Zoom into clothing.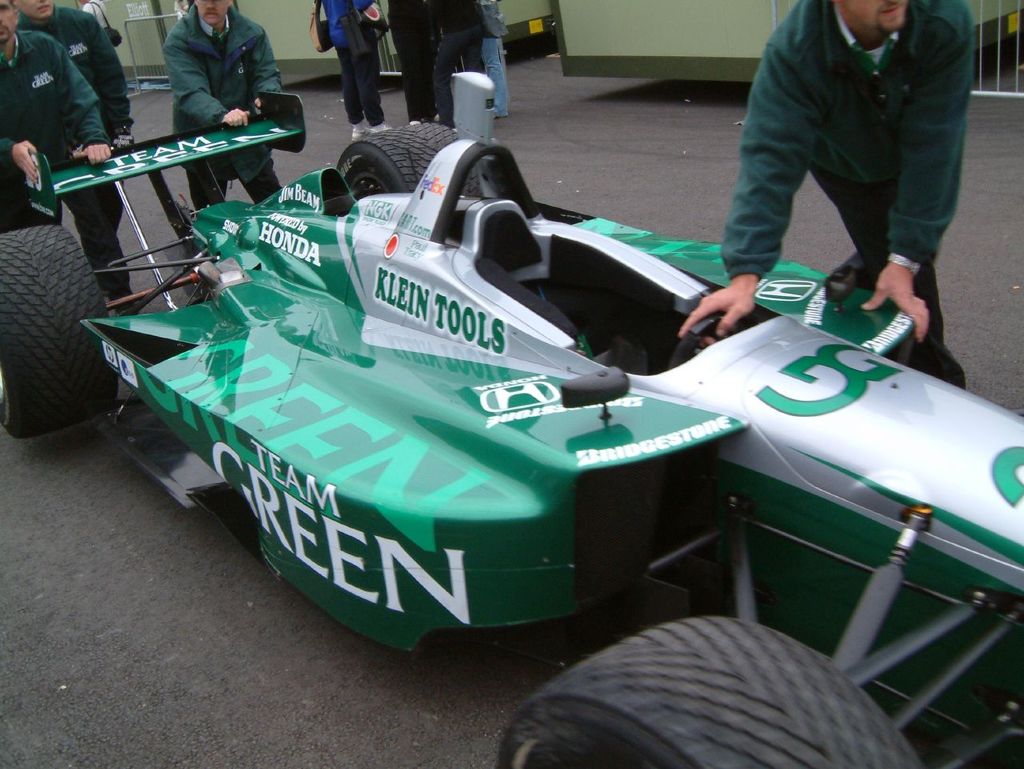
Zoom target: [717,0,988,310].
